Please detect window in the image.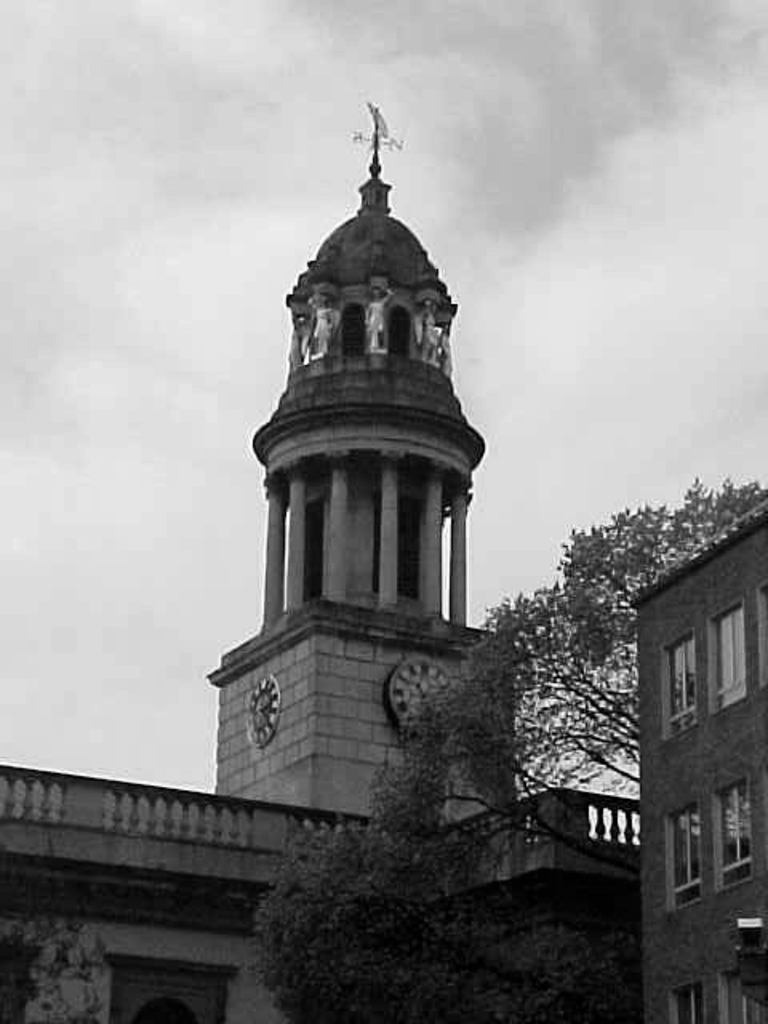
<bbox>658, 621, 746, 723</bbox>.
